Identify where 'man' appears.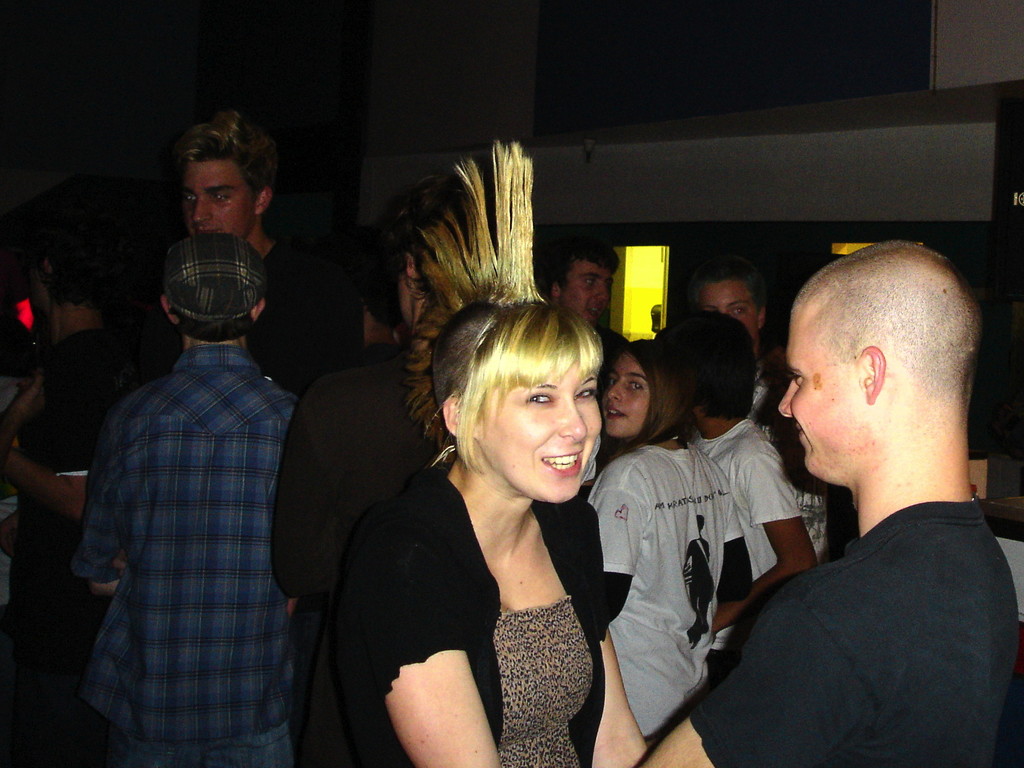
Appears at <box>66,233,305,767</box>.
